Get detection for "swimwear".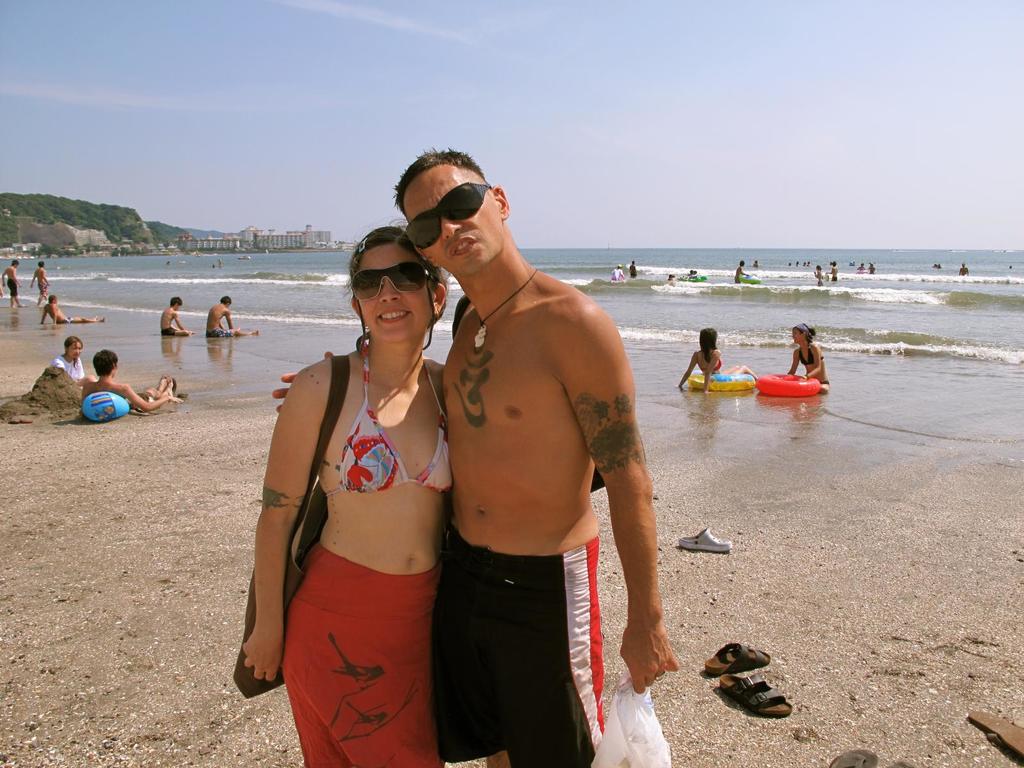
Detection: <region>207, 324, 236, 338</region>.
